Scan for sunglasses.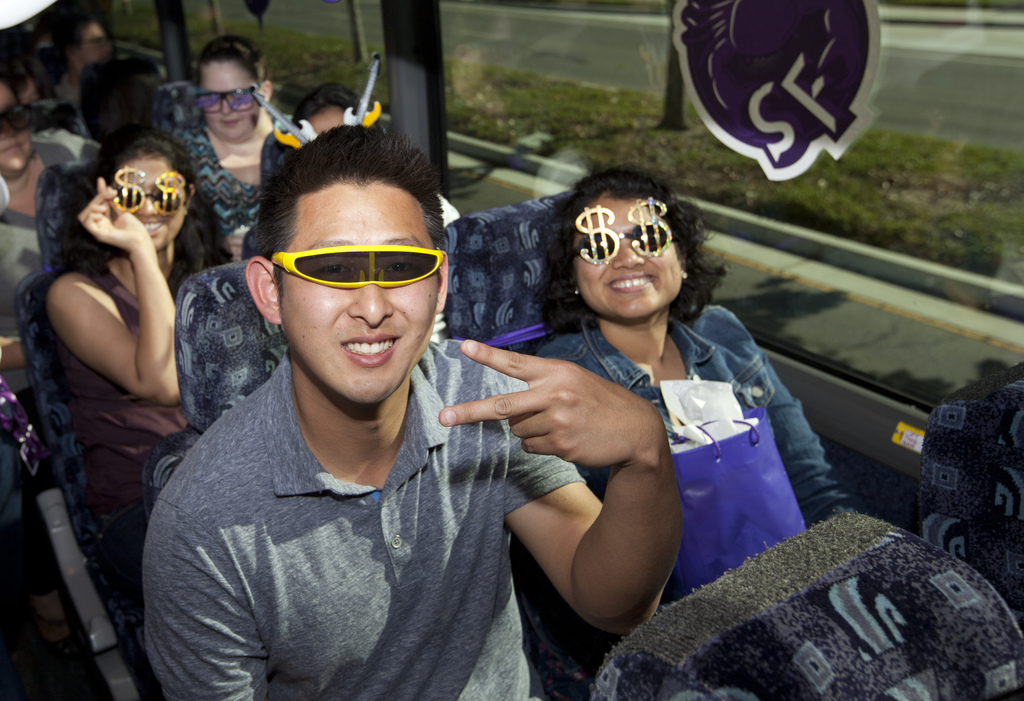
Scan result: left=194, top=82, right=260, bottom=113.
